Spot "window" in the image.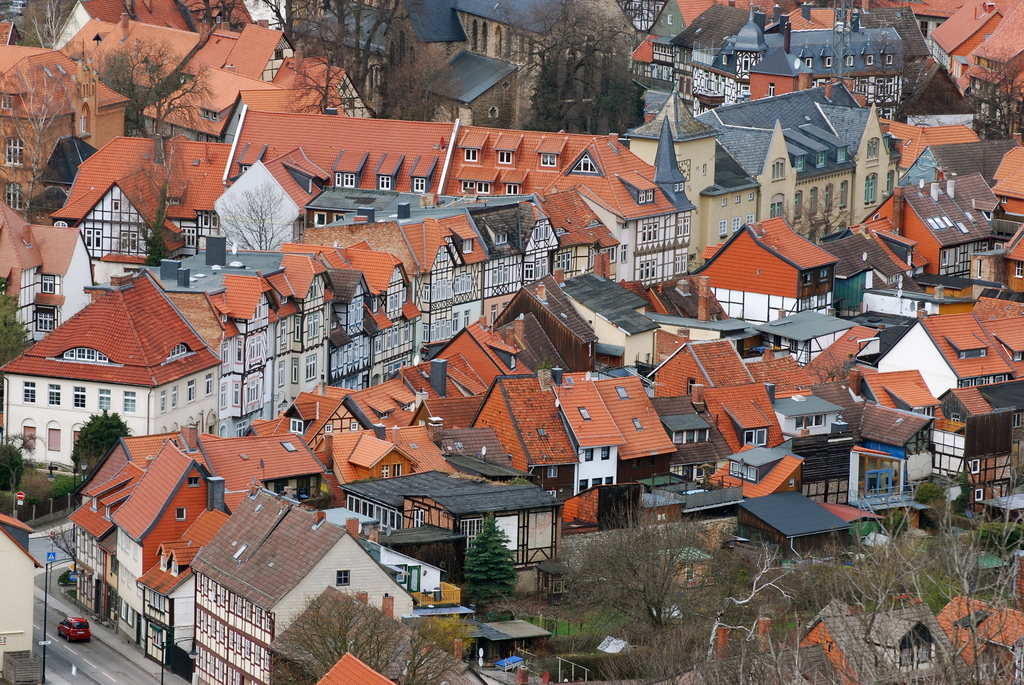
"window" found at x1=109, y1=200, x2=120, y2=212.
